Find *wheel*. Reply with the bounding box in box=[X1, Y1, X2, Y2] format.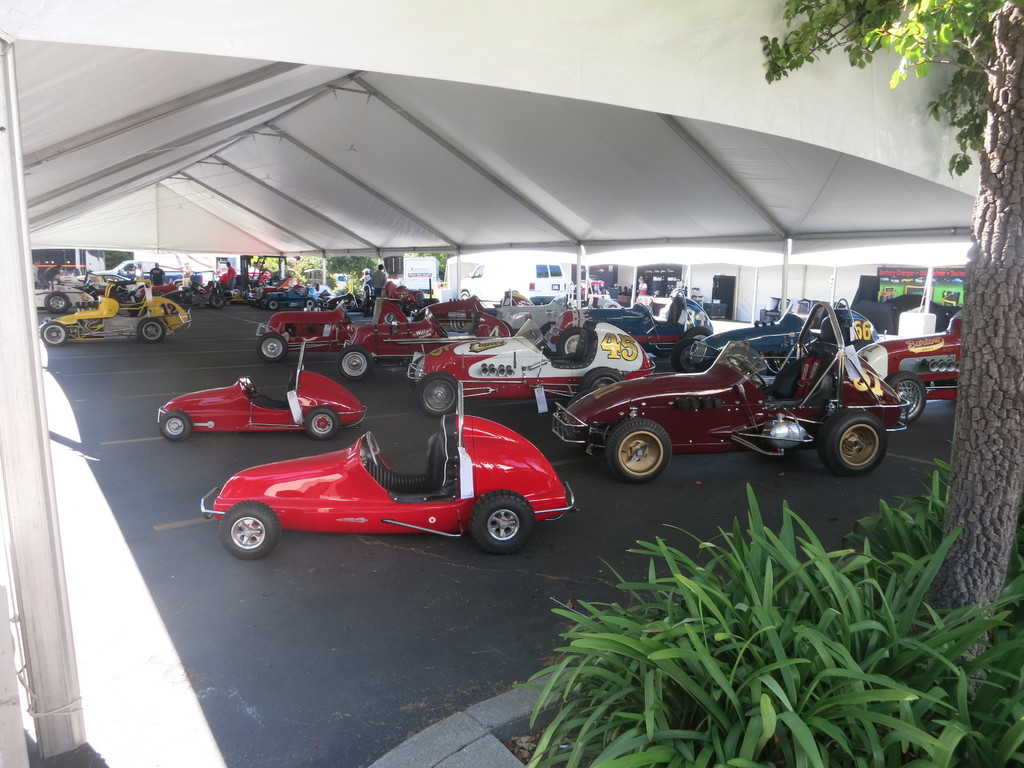
box=[500, 319, 514, 338].
